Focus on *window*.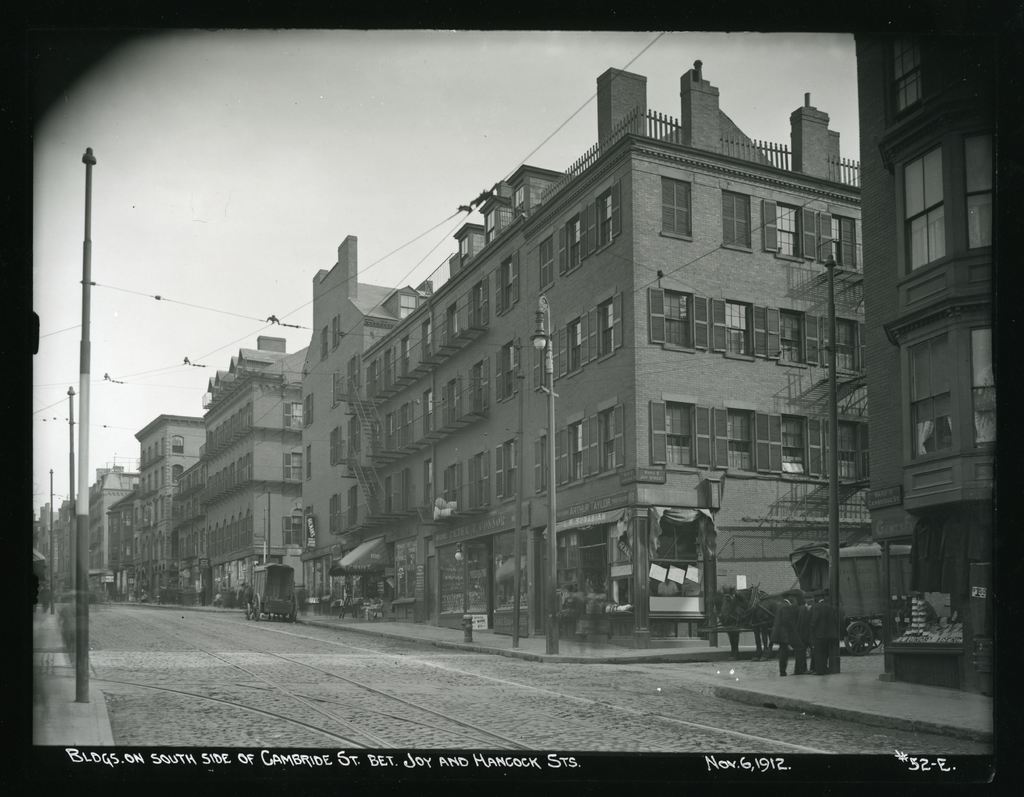
Focused at {"left": 326, "top": 430, "right": 340, "bottom": 466}.
